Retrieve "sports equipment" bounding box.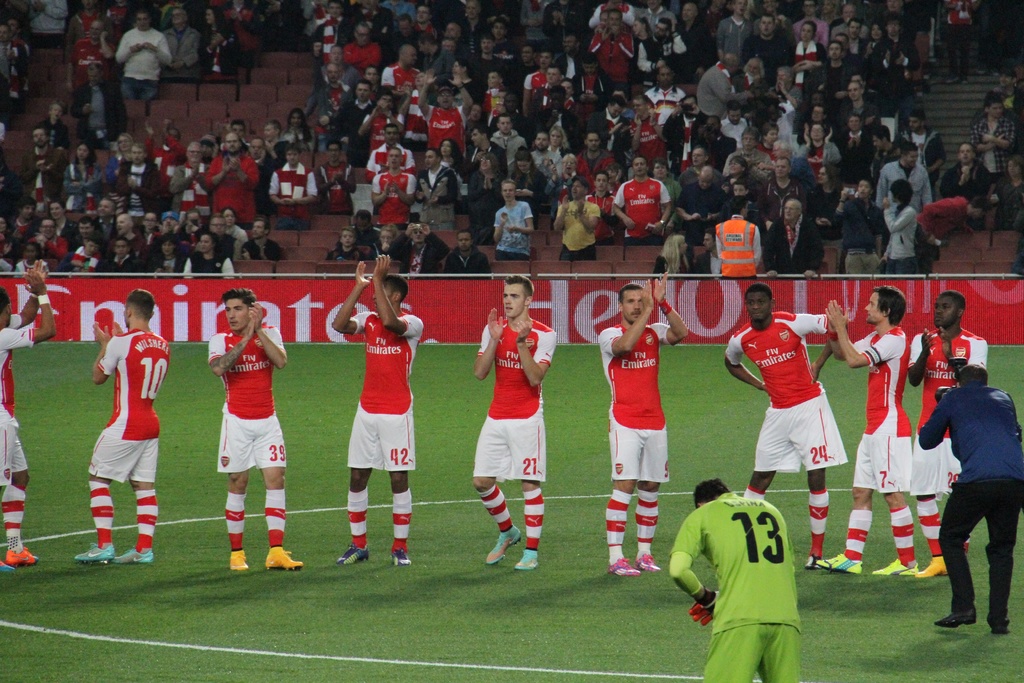
Bounding box: [left=344, top=547, right=374, bottom=563].
